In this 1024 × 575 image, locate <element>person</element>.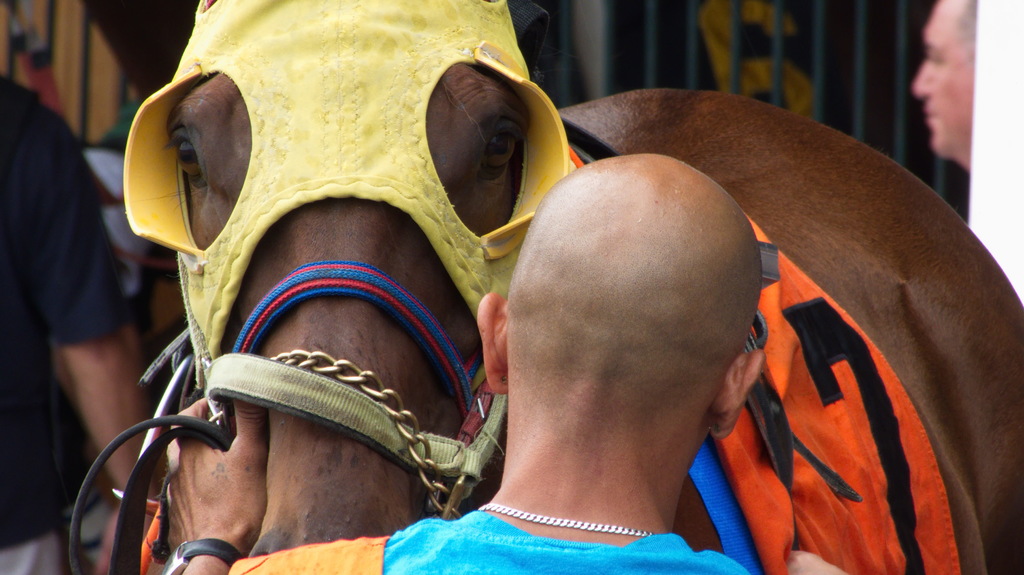
Bounding box: box=[0, 70, 155, 574].
